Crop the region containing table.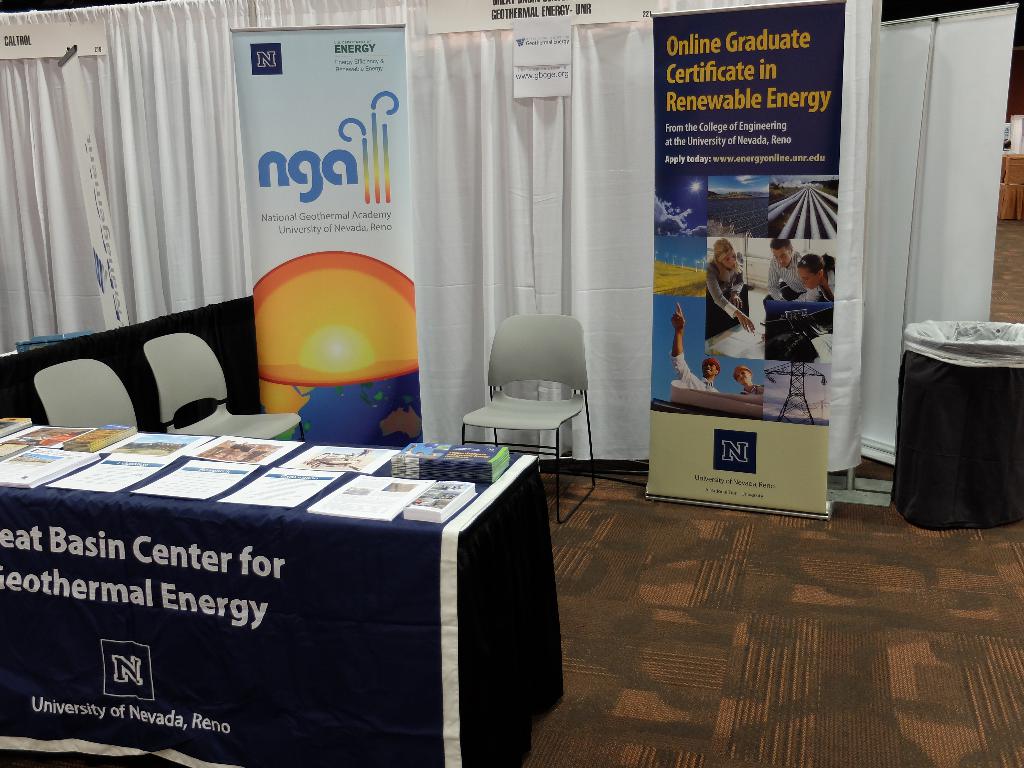
Crop region: (x1=19, y1=377, x2=570, y2=767).
